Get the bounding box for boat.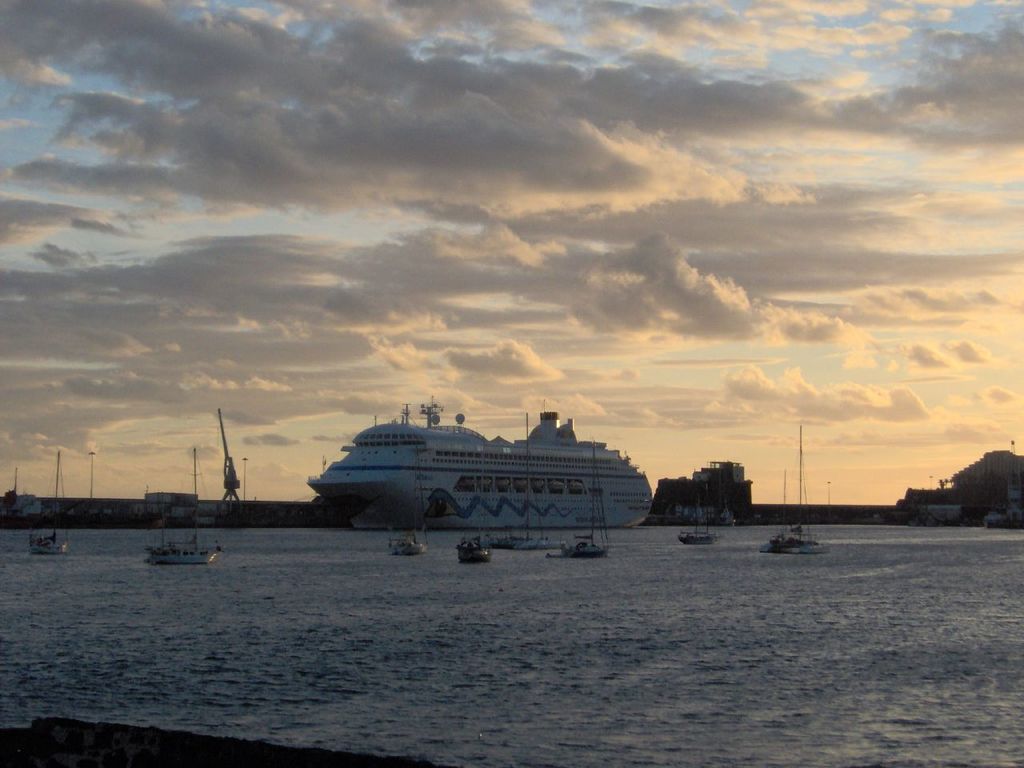
BBox(454, 530, 494, 560).
